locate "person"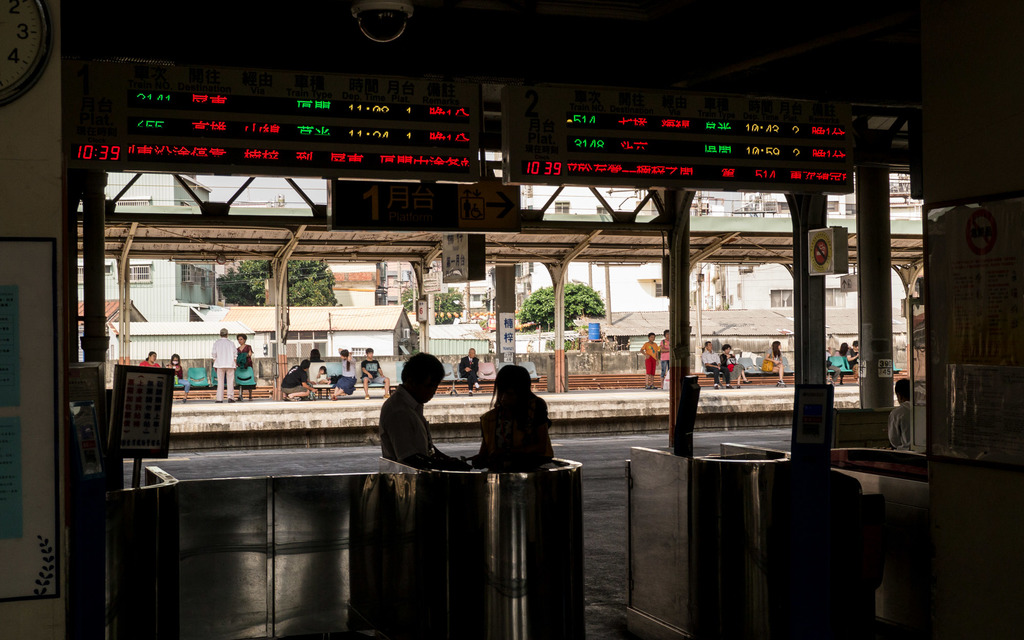
l=135, t=344, r=161, b=367
